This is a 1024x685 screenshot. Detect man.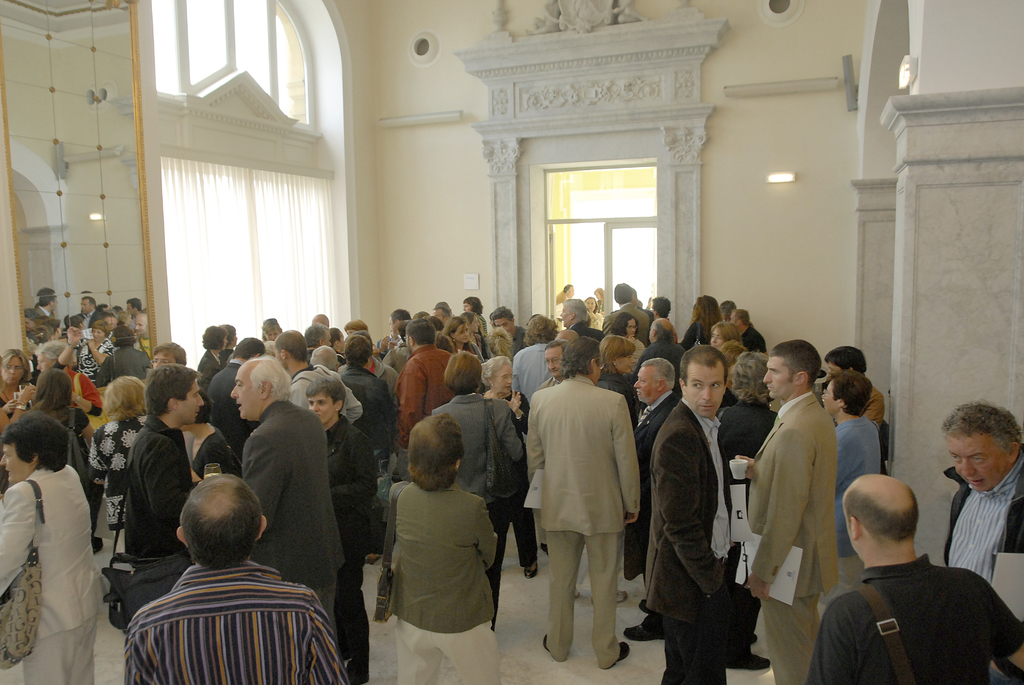
bbox(612, 286, 653, 342).
